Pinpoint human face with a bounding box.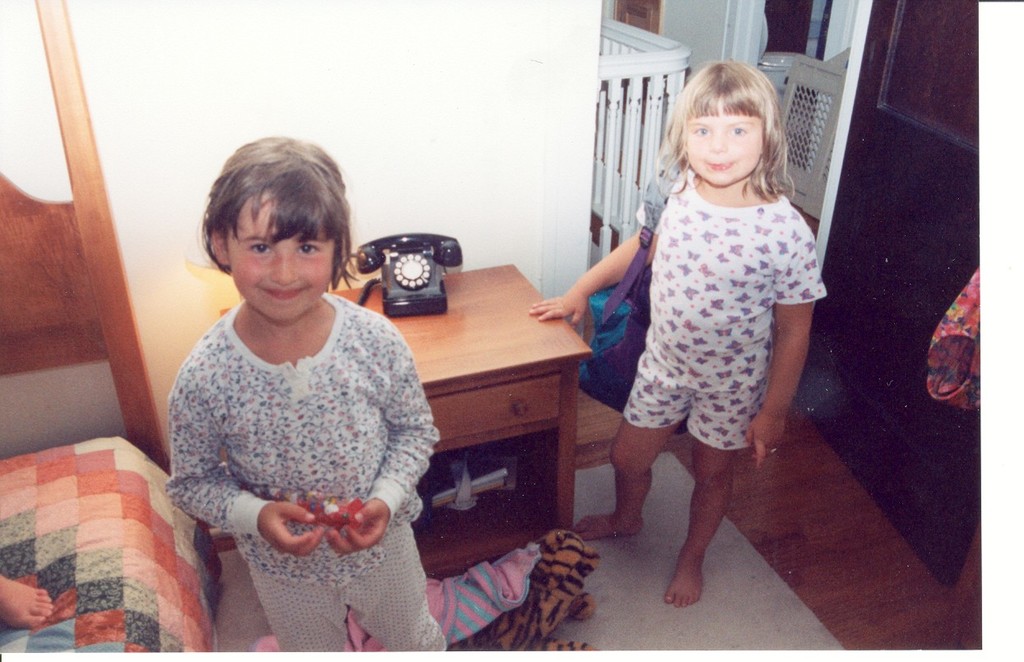
Rect(683, 96, 760, 190).
